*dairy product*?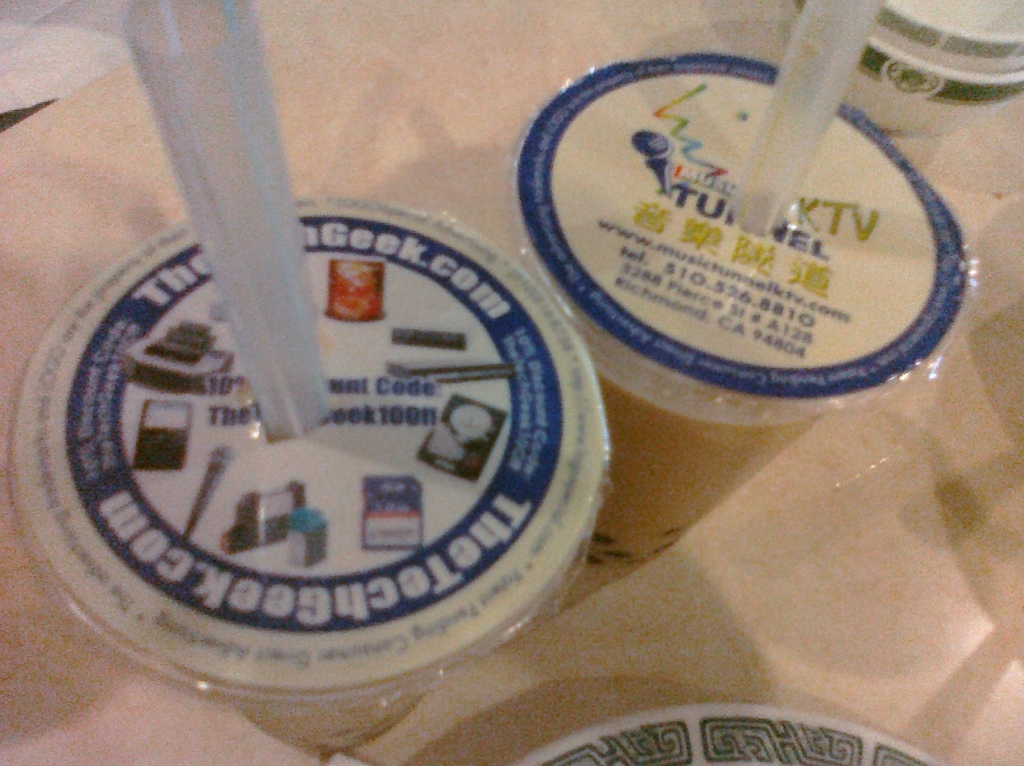
Rect(509, 40, 963, 437)
